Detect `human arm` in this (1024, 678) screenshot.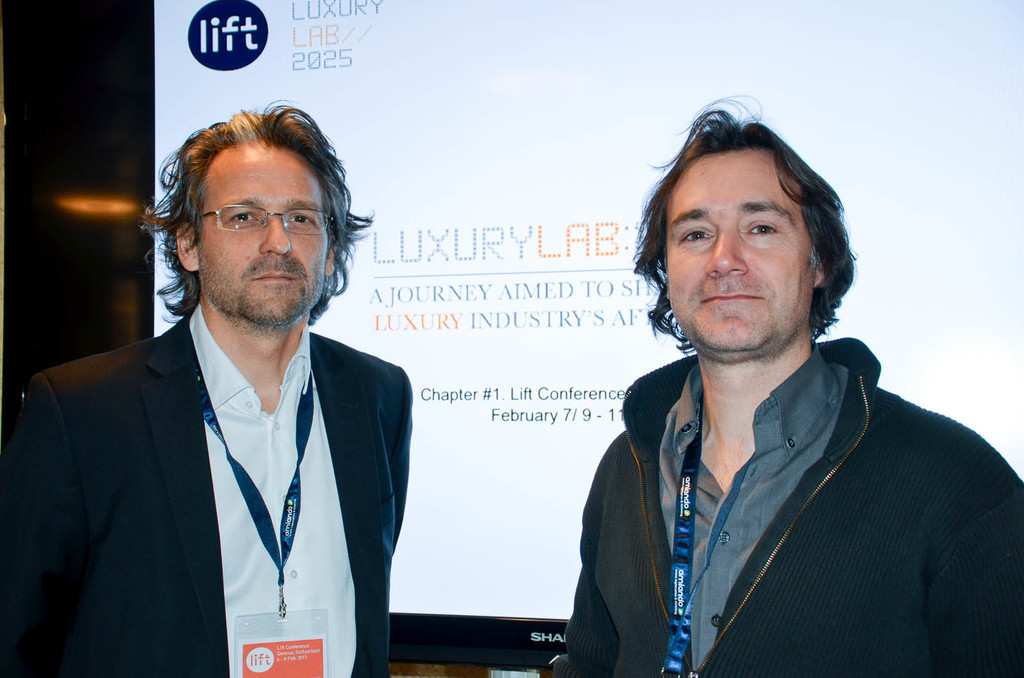
Detection: 930 482 1023 677.
